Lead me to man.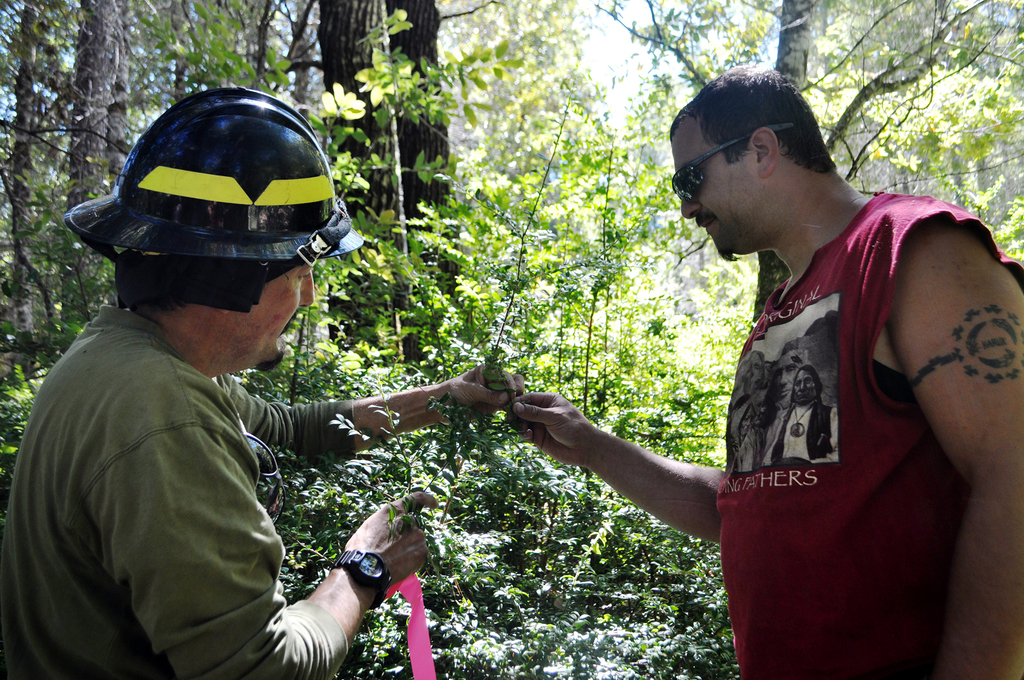
Lead to <box>0,92,527,679</box>.
